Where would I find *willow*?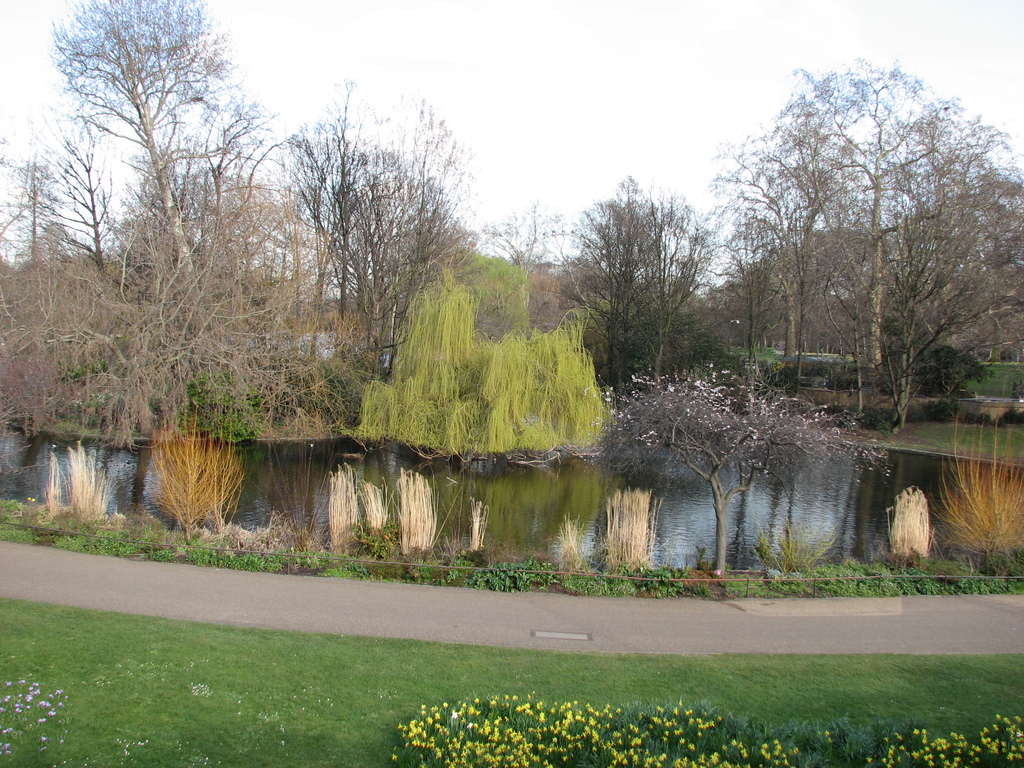
At <bbox>141, 406, 252, 548</bbox>.
